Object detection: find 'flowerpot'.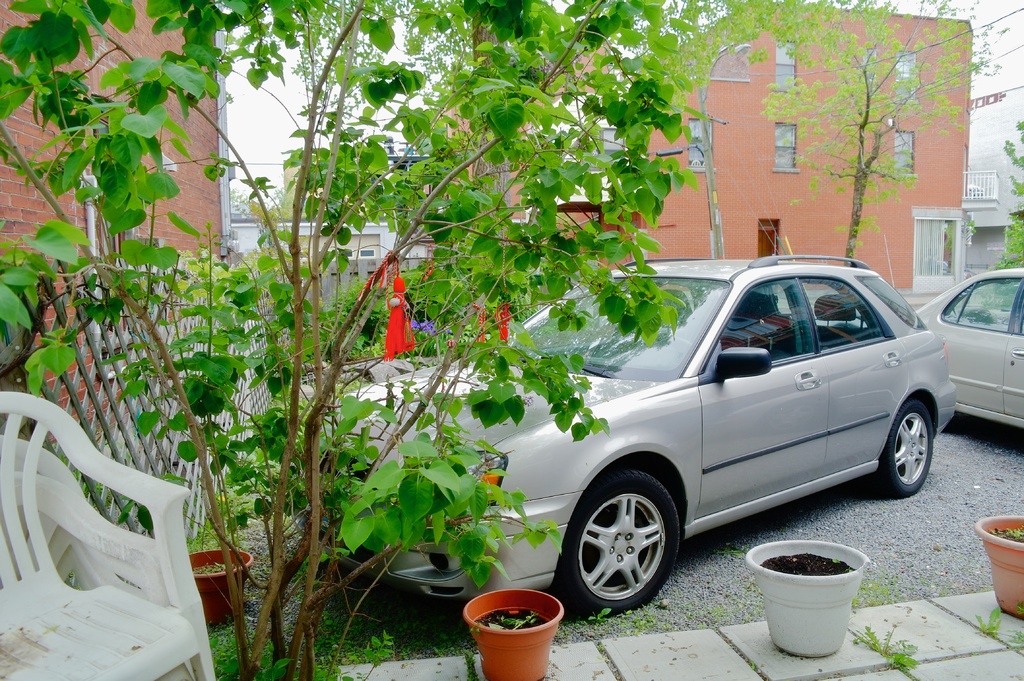
region(746, 543, 874, 662).
